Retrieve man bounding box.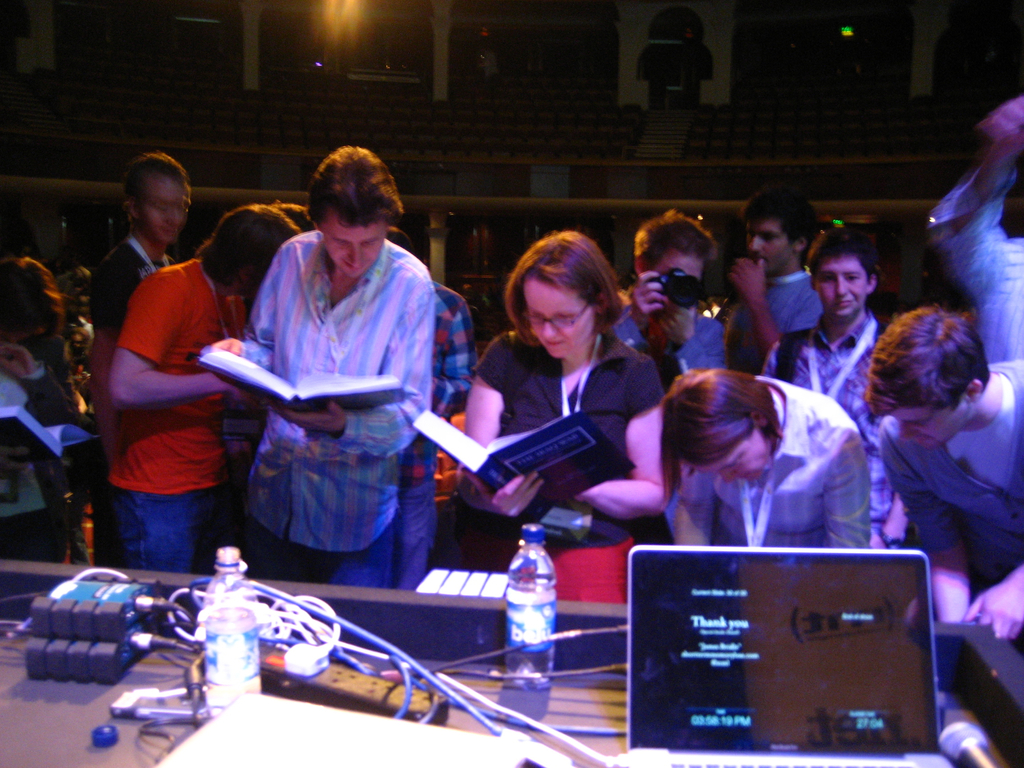
Bounding box: [x1=752, y1=221, x2=916, y2=547].
